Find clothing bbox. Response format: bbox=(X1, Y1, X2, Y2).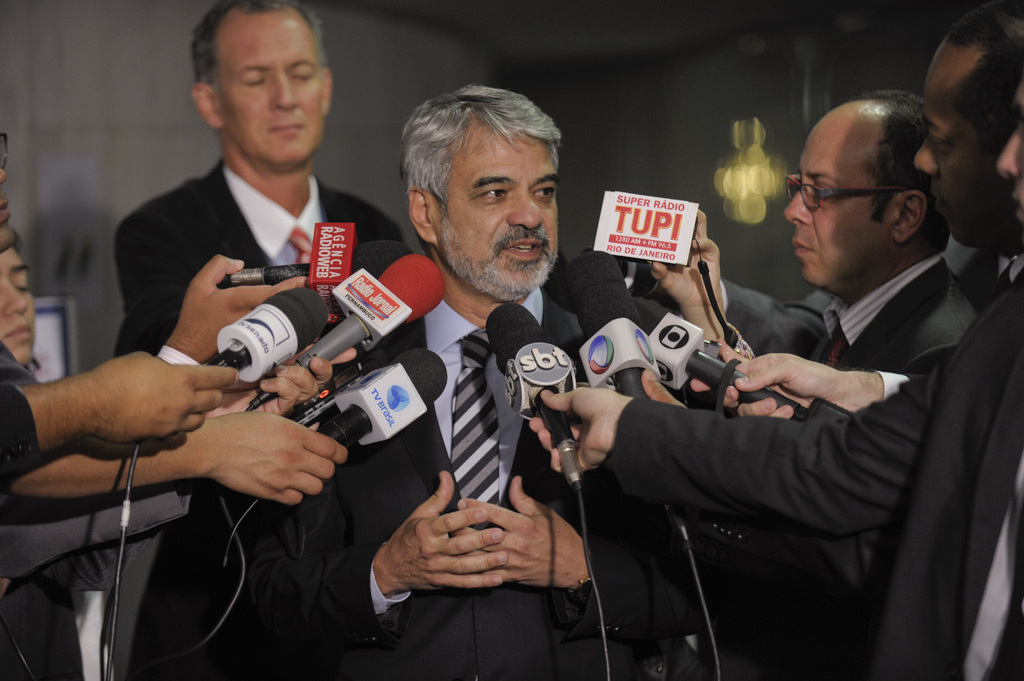
bbox=(0, 494, 184, 680).
